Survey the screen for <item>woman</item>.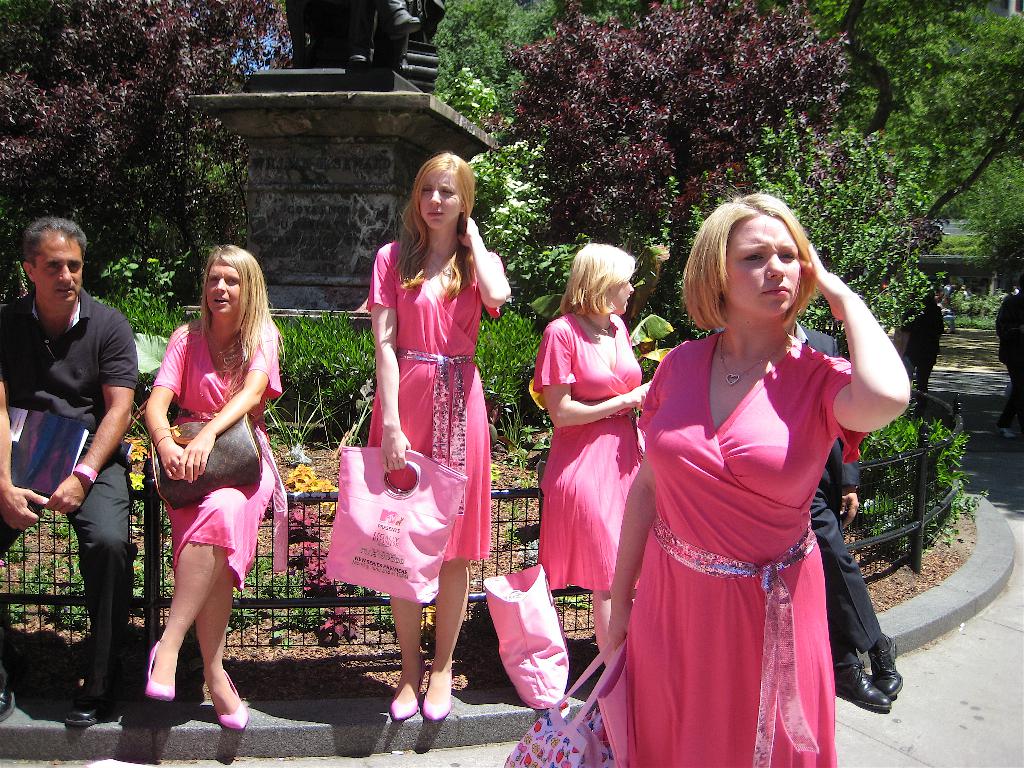
Survey found: box(138, 241, 291, 733).
